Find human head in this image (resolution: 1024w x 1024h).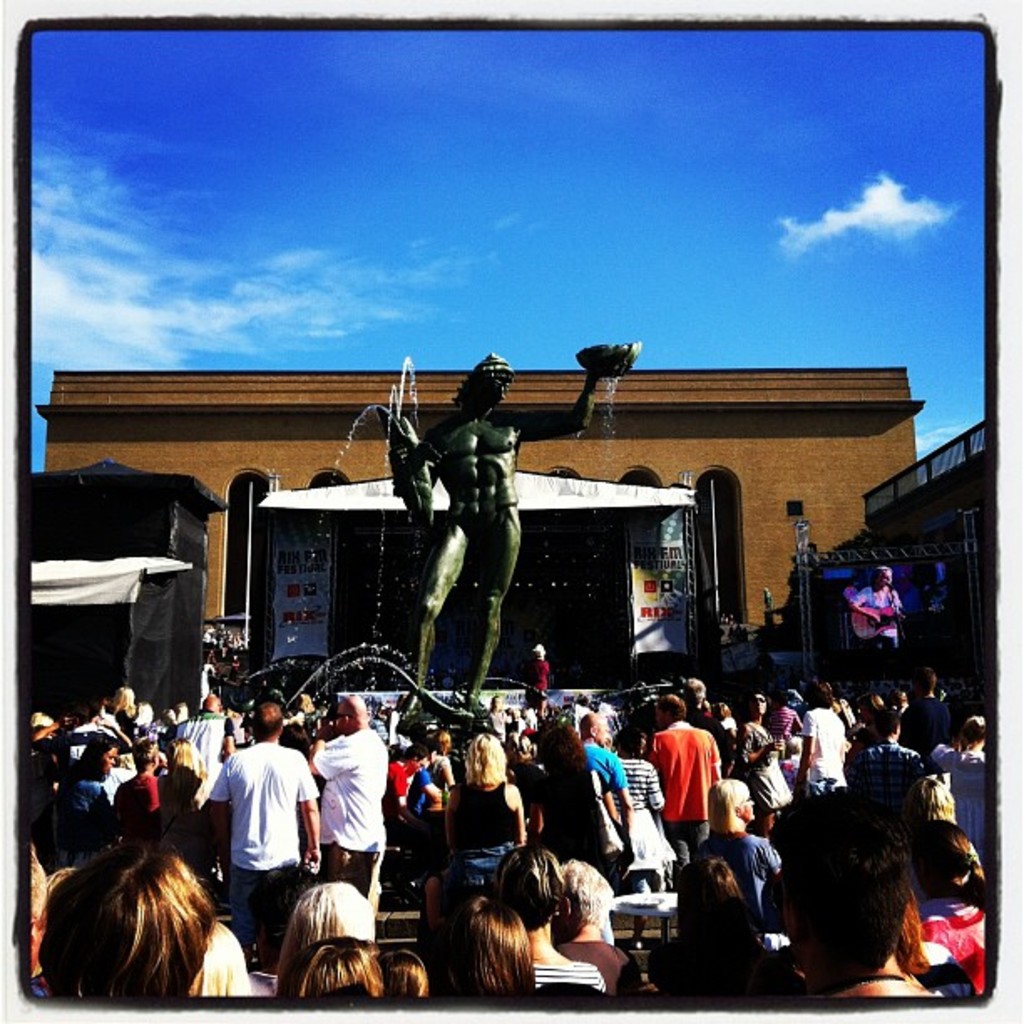
283 942 383 1009.
